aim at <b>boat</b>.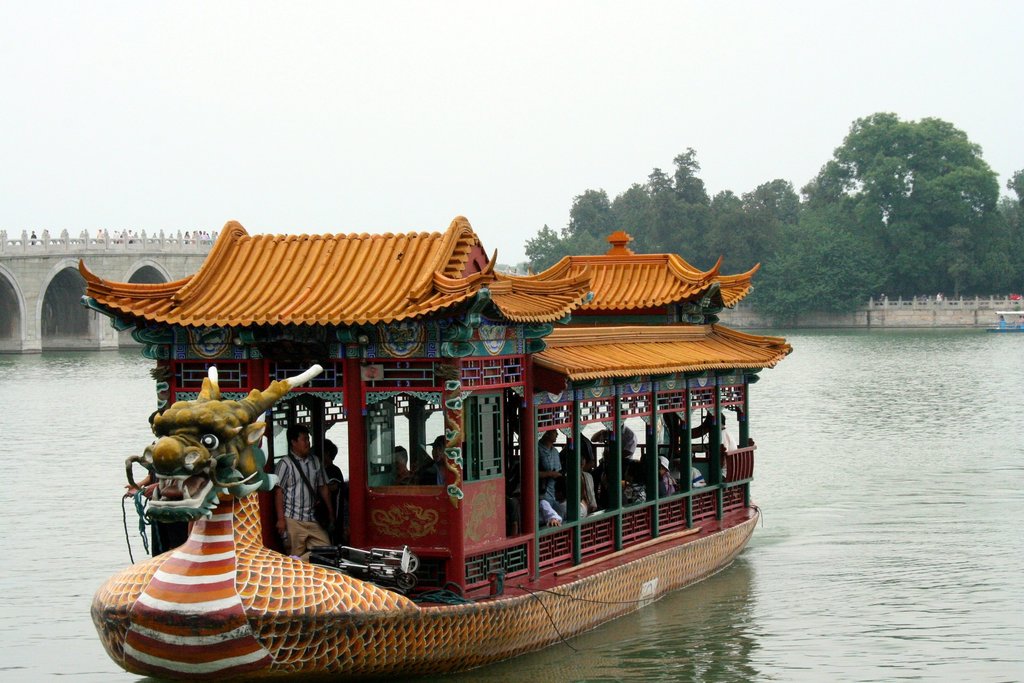
Aimed at region(74, 227, 755, 648).
